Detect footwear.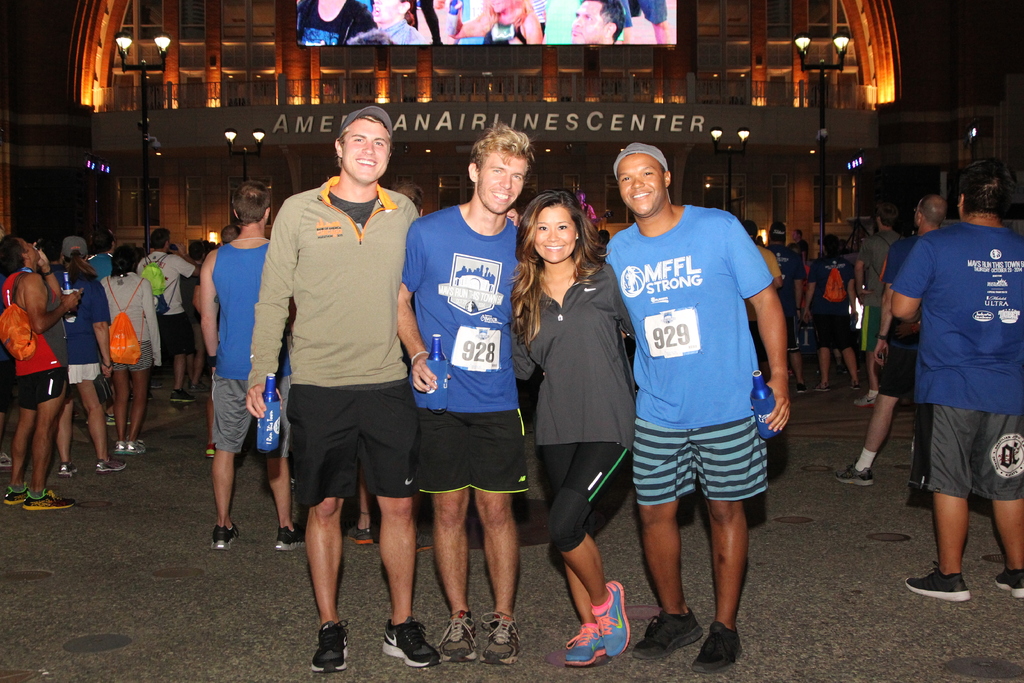
Detected at <bbox>0, 451, 14, 470</bbox>.
